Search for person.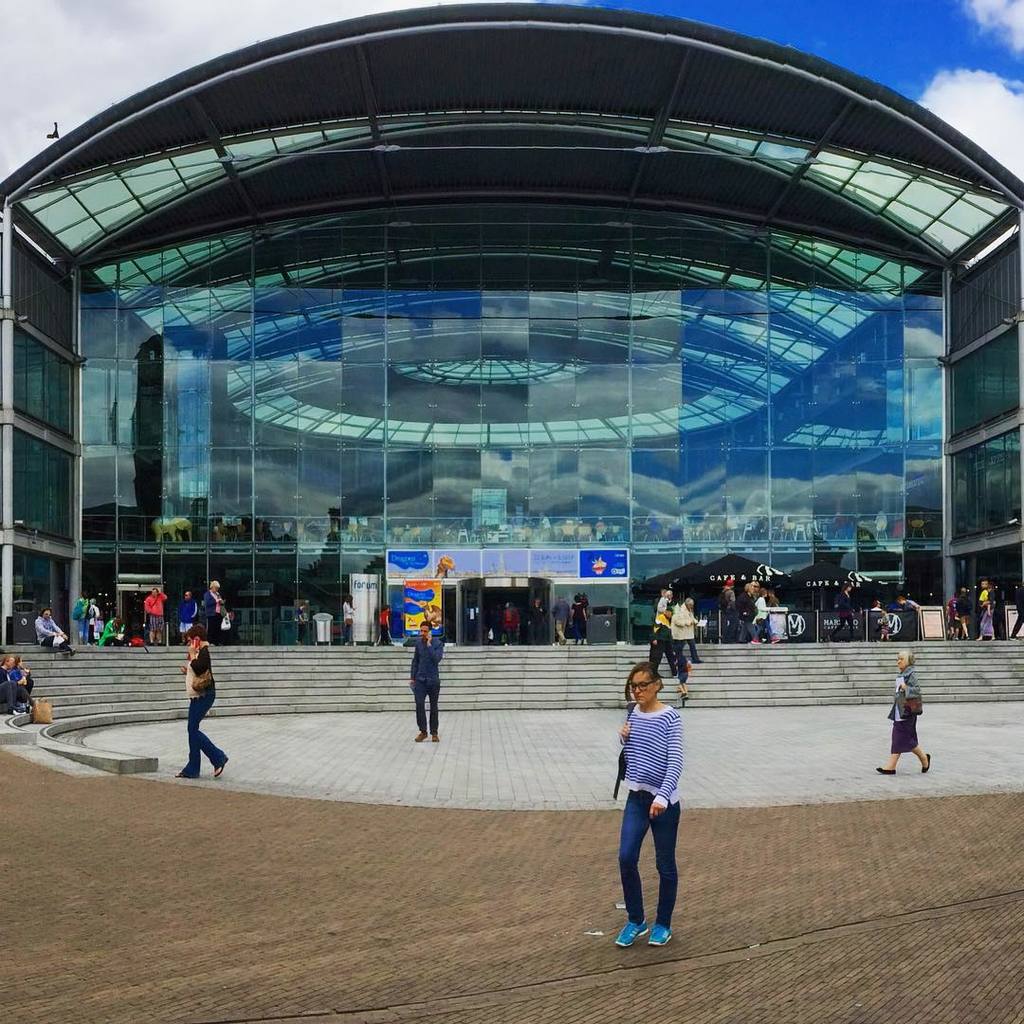
Found at <bbox>202, 576, 227, 644</bbox>.
